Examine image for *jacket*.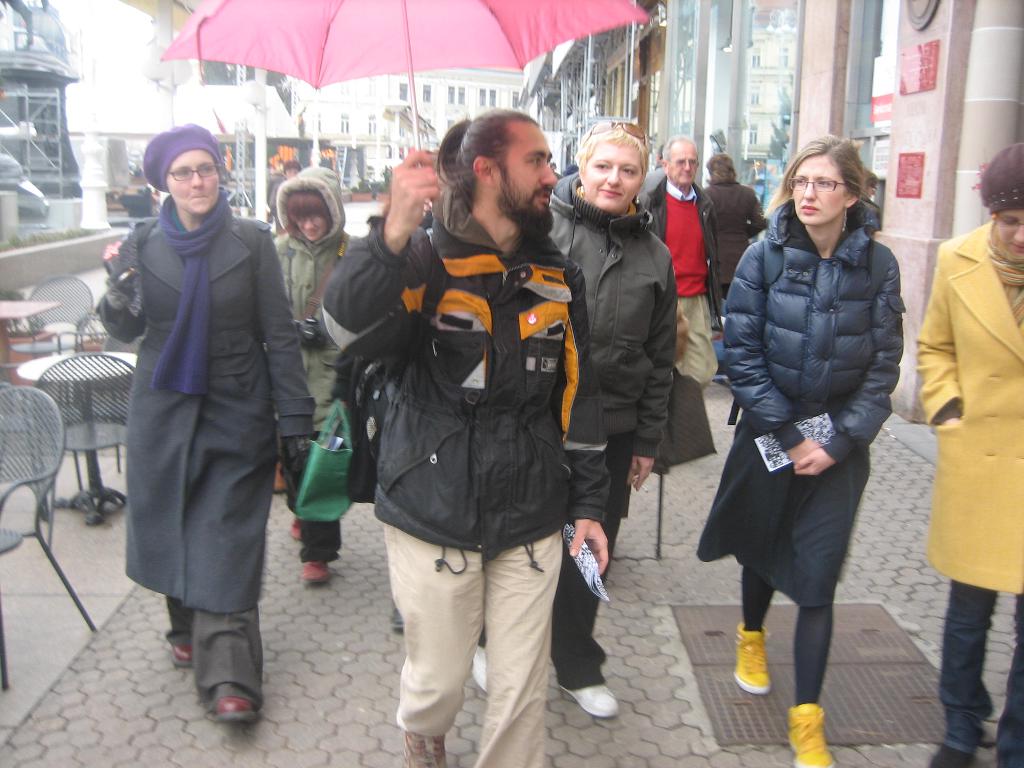
Examination result: region(538, 171, 680, 460).
